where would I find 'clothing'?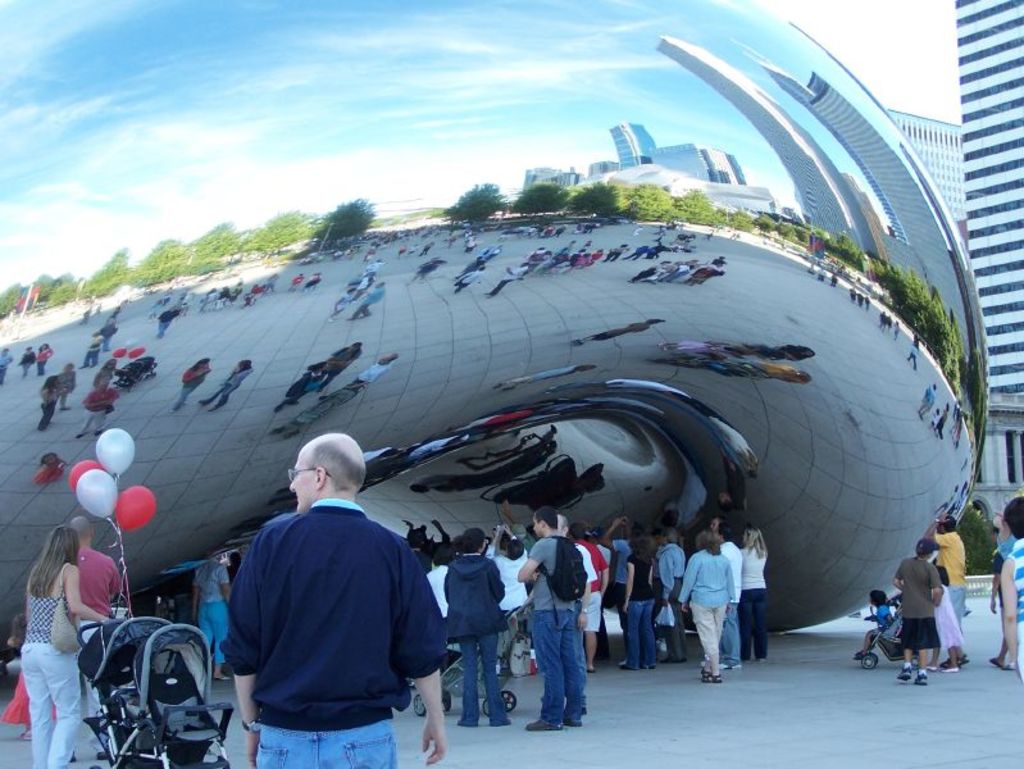
At [left=414, top=550, right=445, bottom=574].
